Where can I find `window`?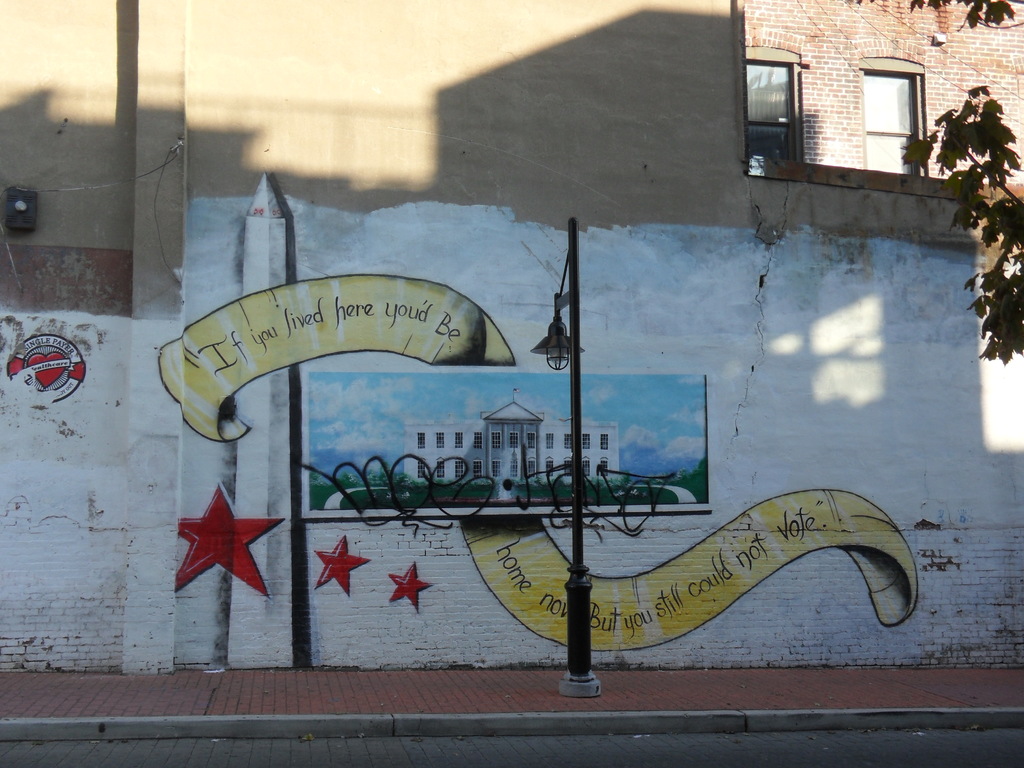
You can find it at select_region(563, 433, 572, 448).
